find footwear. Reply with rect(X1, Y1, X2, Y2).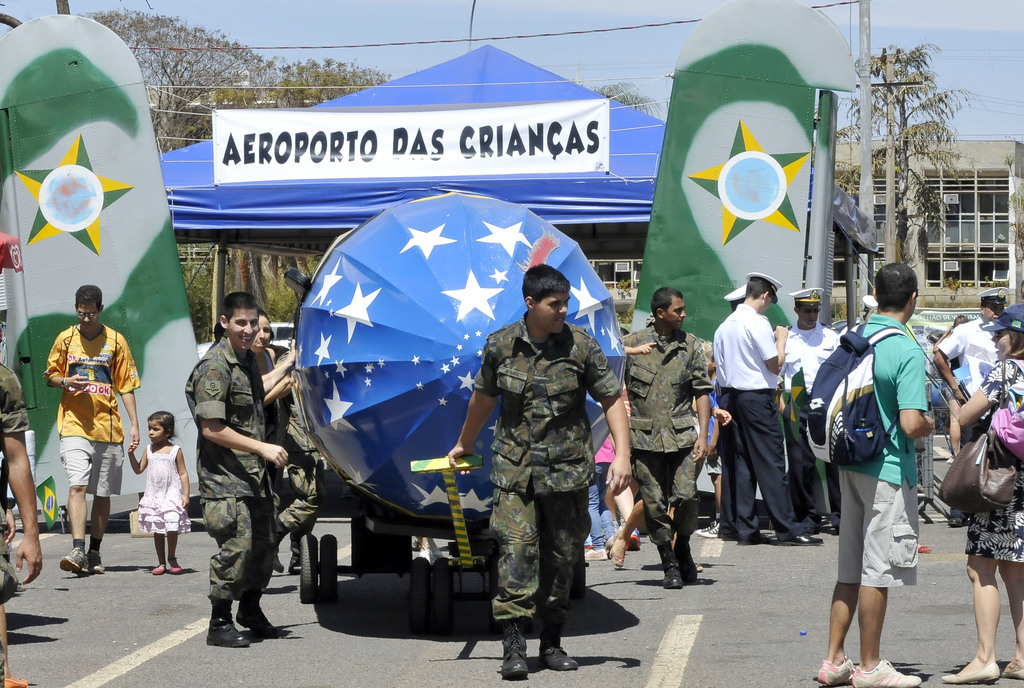
rect(88, 546, 106, 576).
